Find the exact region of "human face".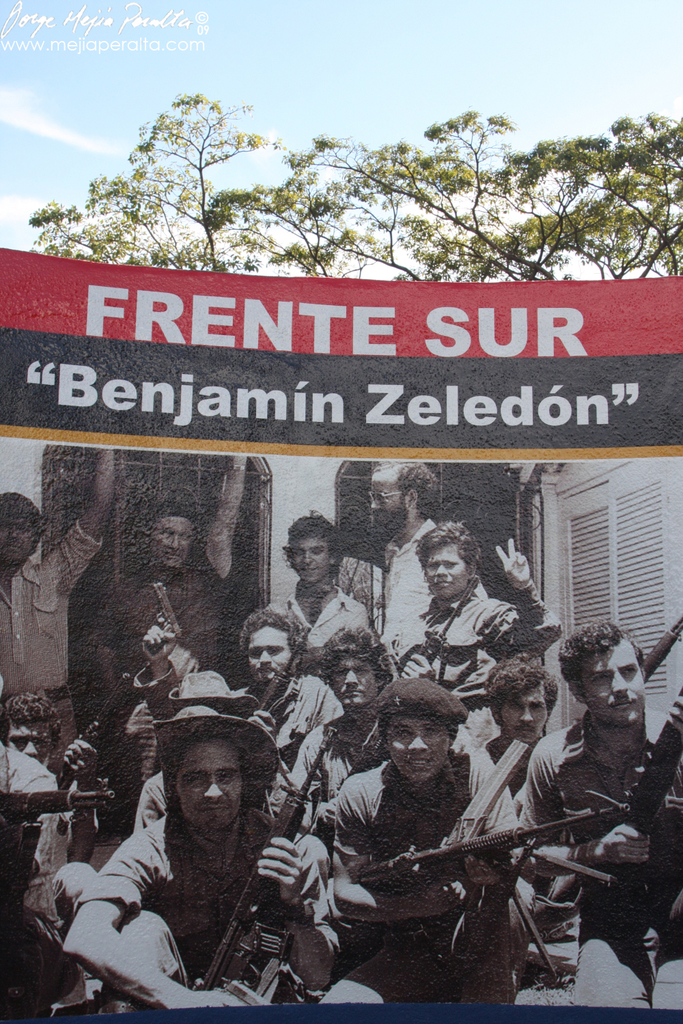
Exact region: pyautogui.locateOnScreen(326, 642, 376, 709).
